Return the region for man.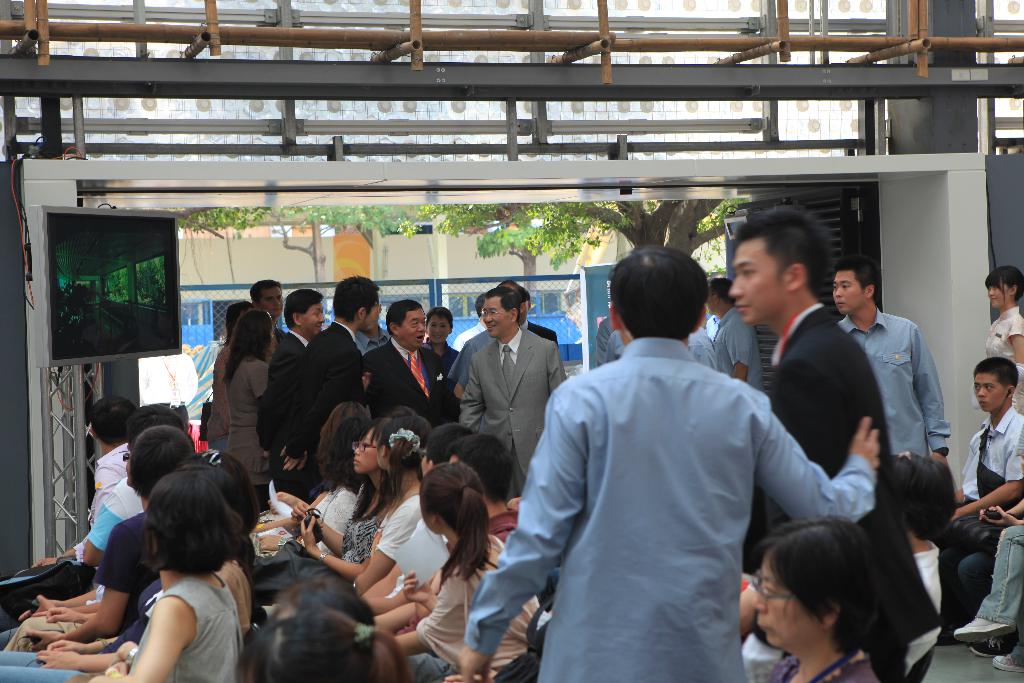
[x1=708, y1=268, x2=767, y2=577].
